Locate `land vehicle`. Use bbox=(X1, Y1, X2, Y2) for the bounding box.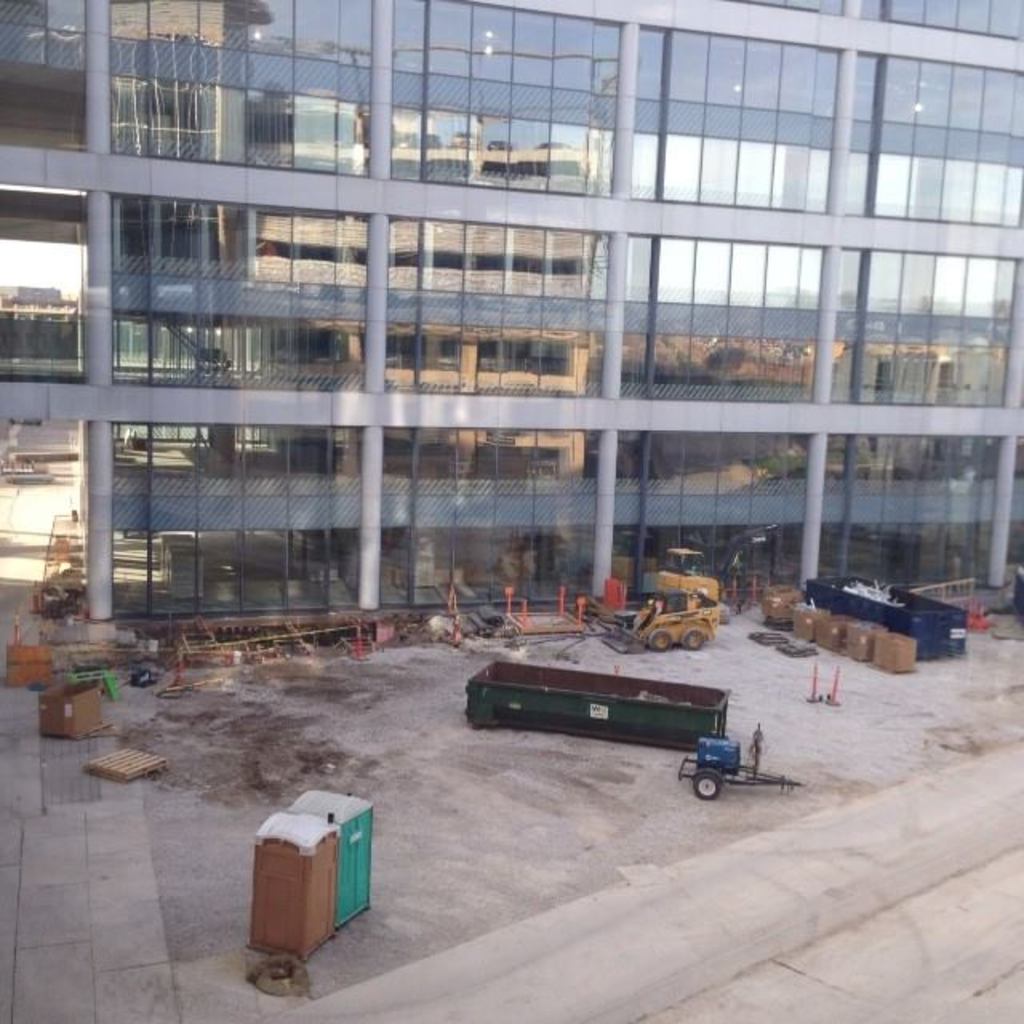
bbox=(683, 736, 794, 798).
